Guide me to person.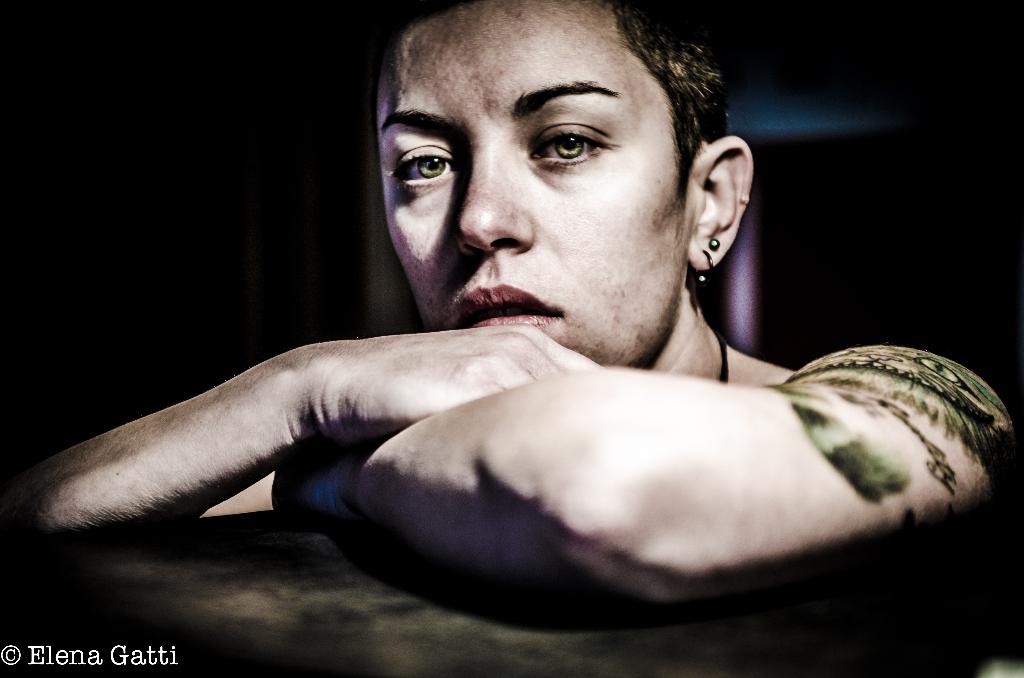
Guidance: 0,0,1023,608.
